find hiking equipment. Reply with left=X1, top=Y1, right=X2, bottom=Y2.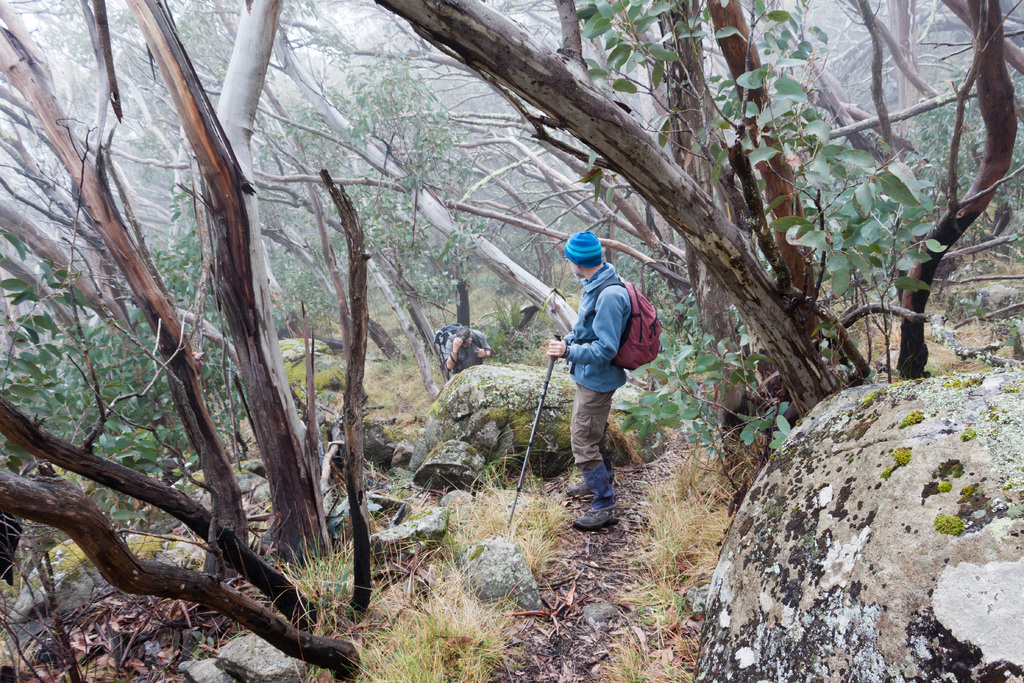
left=561, top=259, right=671, bottom=402.
